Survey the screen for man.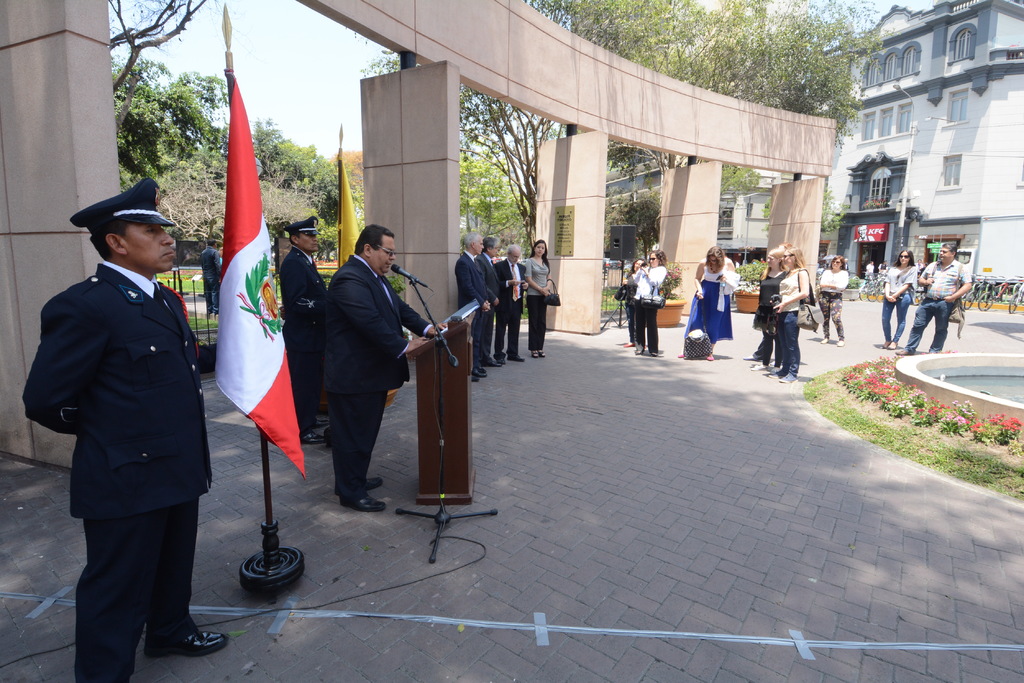
Survey found: Rect(476, 234, 499, 370).
